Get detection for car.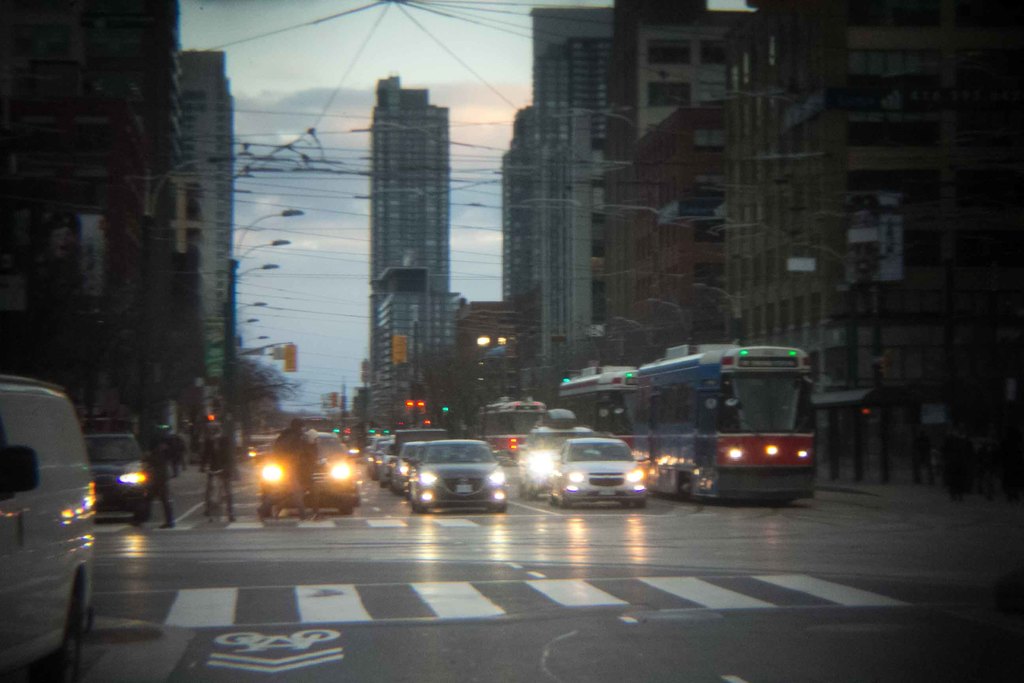
Detection: box=[257, 427, 358, 509].
